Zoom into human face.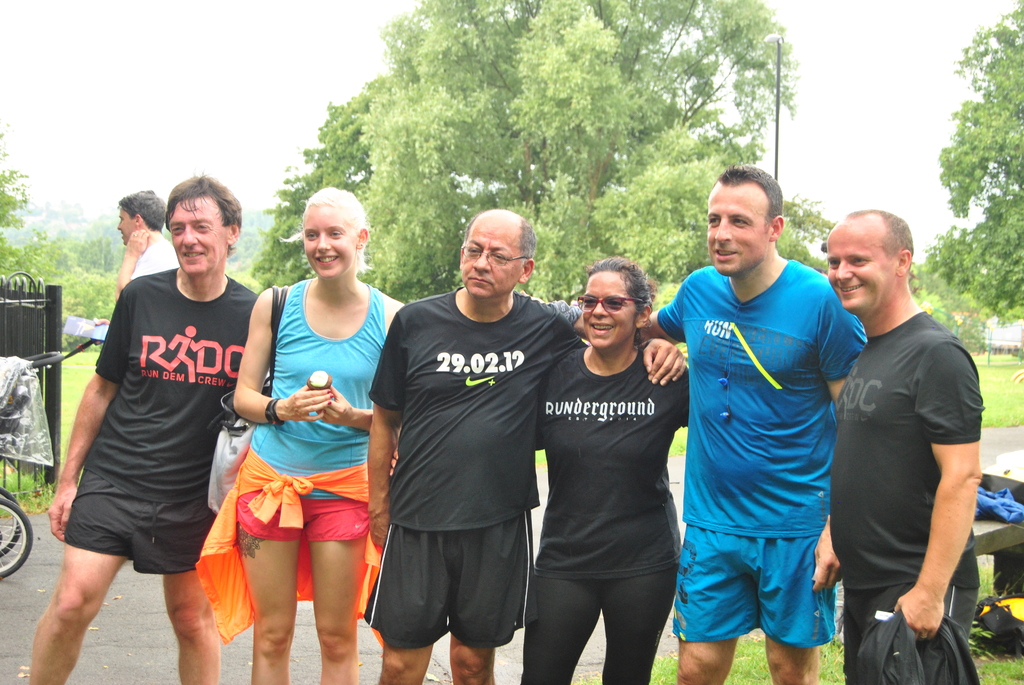
Zoom target: Rect(117, 204, 137, 241).
